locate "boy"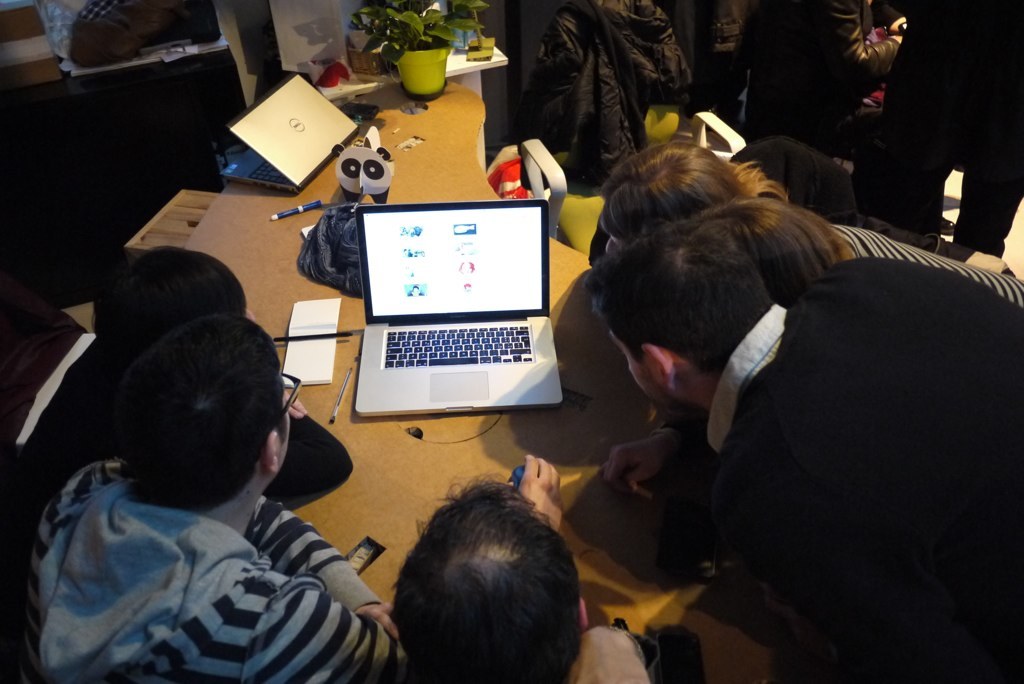
pyautogui.locateOnScreen(43, 274, 377, 683)
